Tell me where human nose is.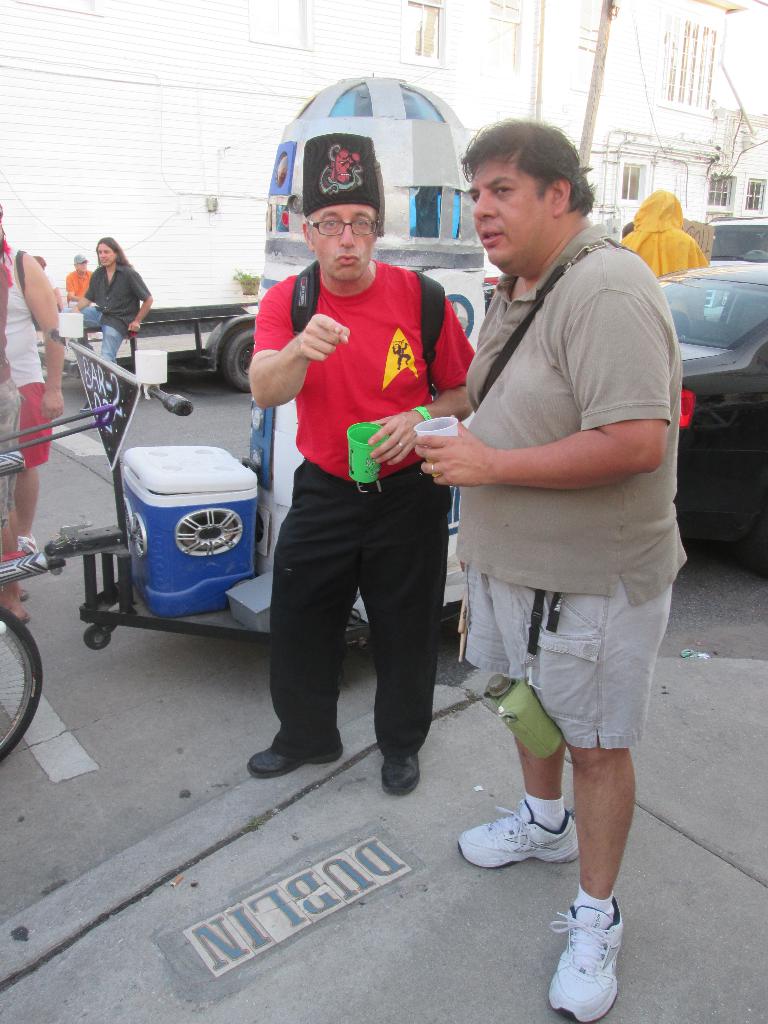
human nose is at select_region(473, 197, 495, 223).
